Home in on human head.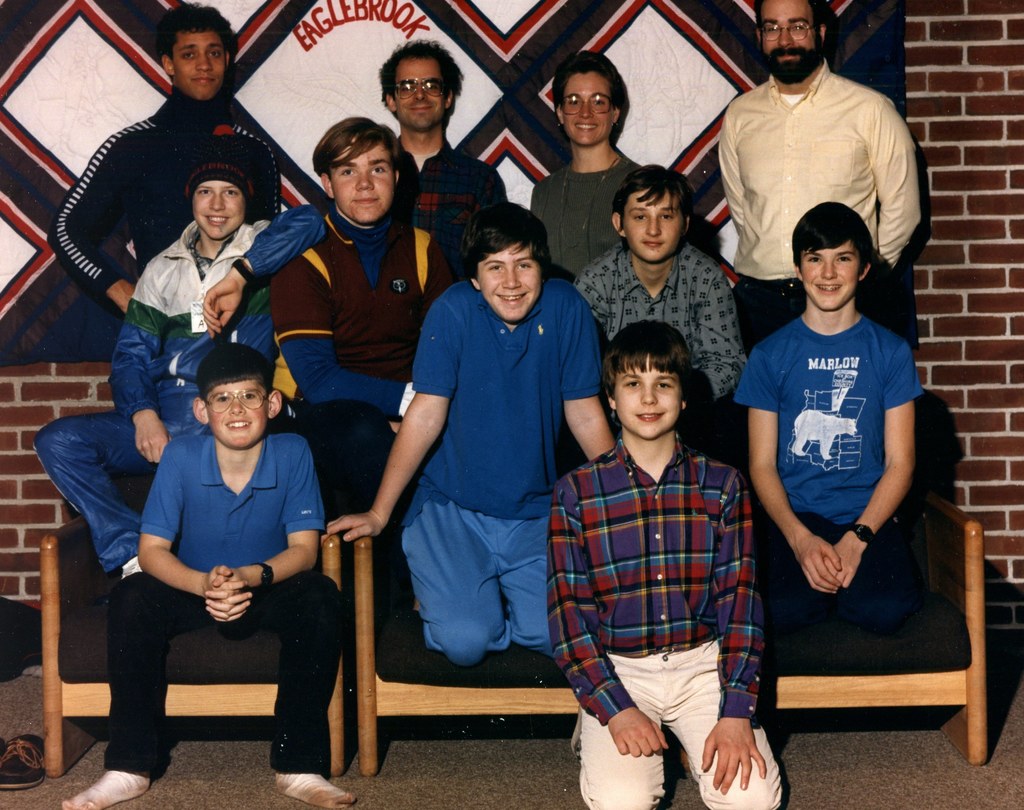
Homed in at [x1=555, y1=54, x2=623, y2=148].
